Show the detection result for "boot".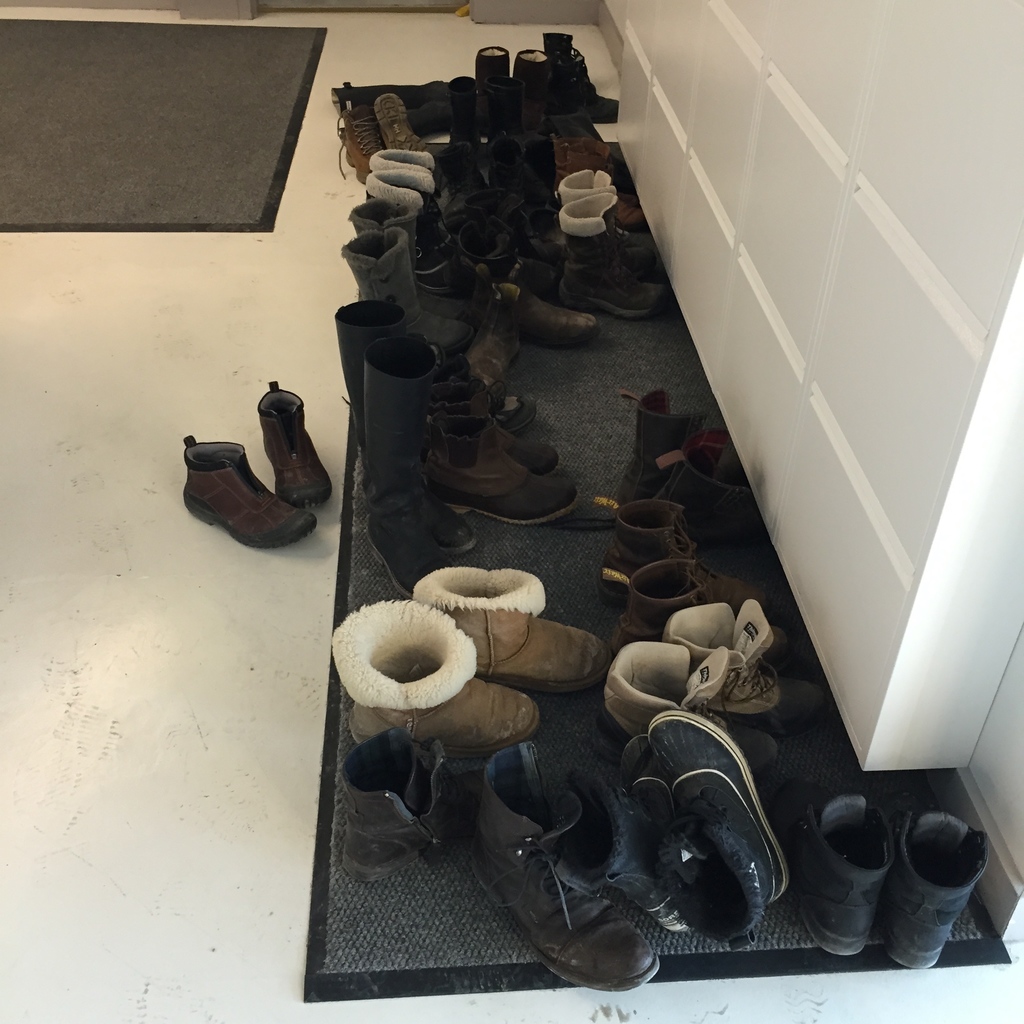
[478,742,662,991].
